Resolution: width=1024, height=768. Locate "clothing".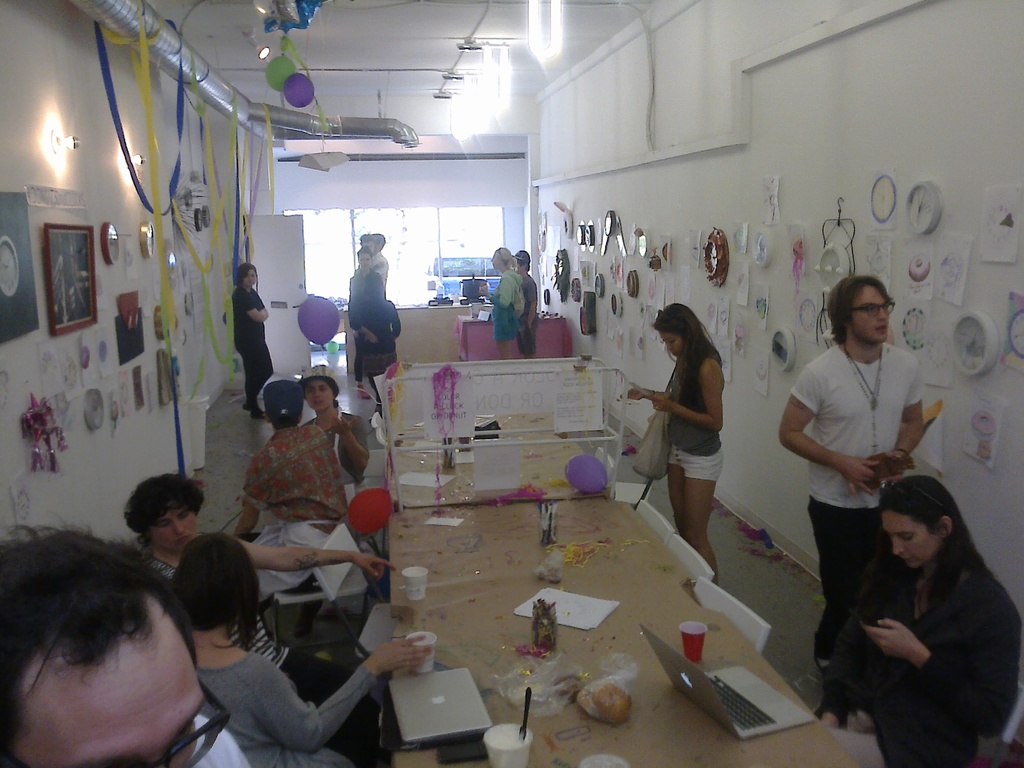
BBox(226, 287, 275, 397).
